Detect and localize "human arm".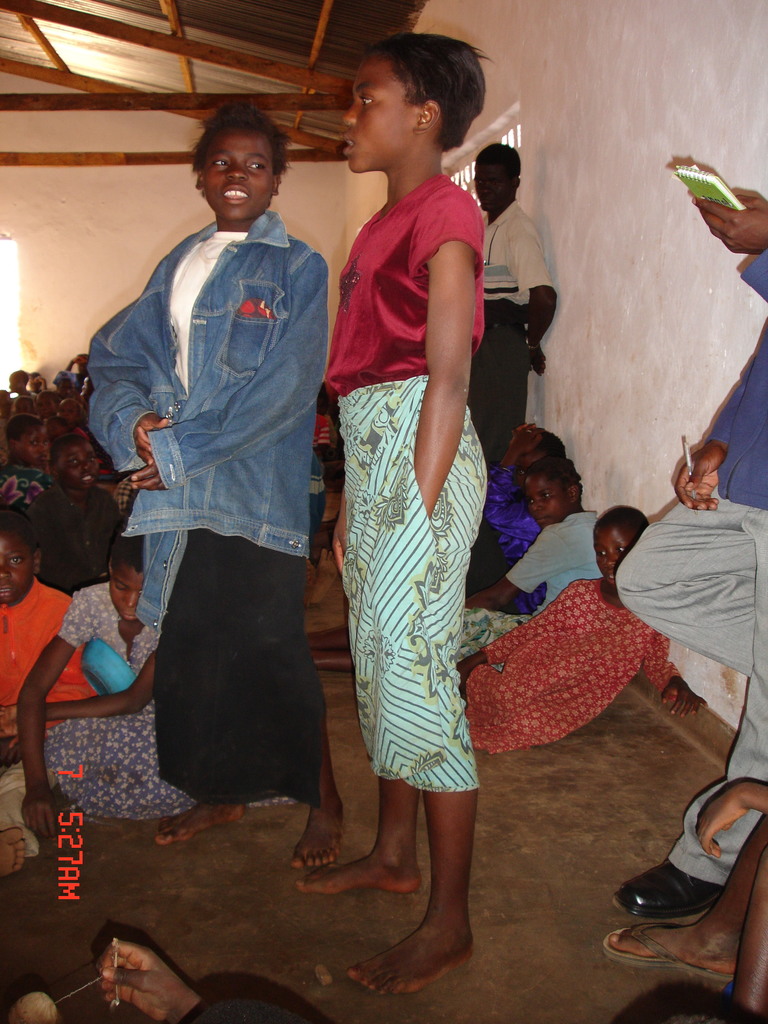
Localized at pyautogui.locateOnScreen(23, 588, 107, 838).
